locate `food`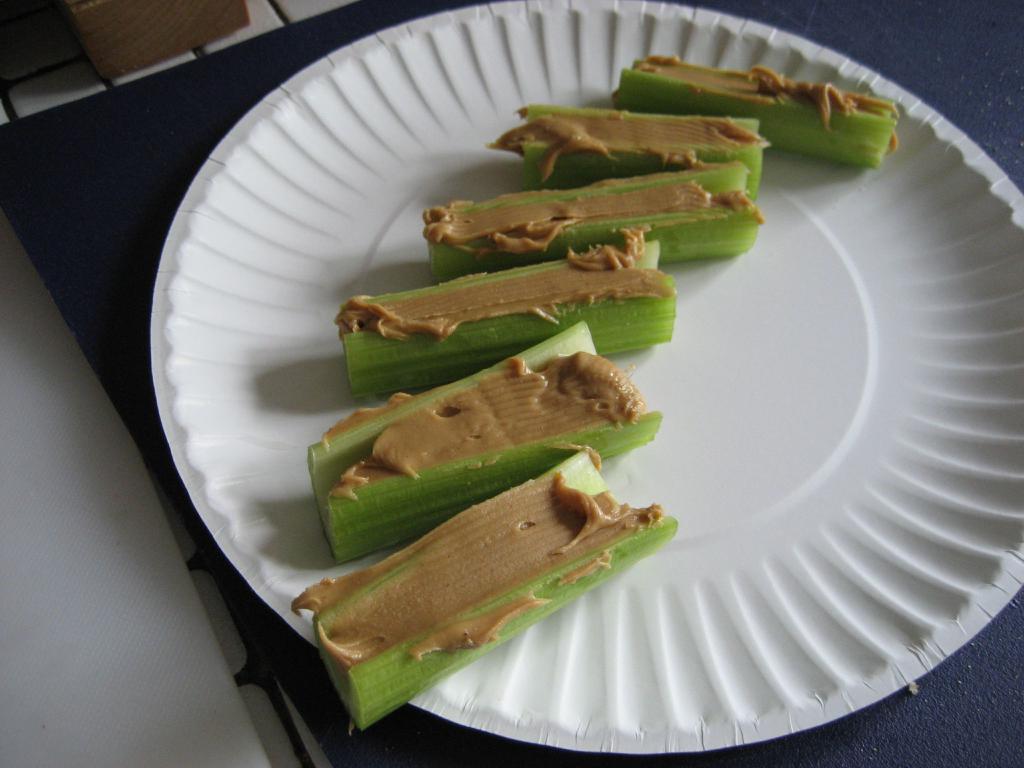
bbox=(486, 116, 767, 182)
